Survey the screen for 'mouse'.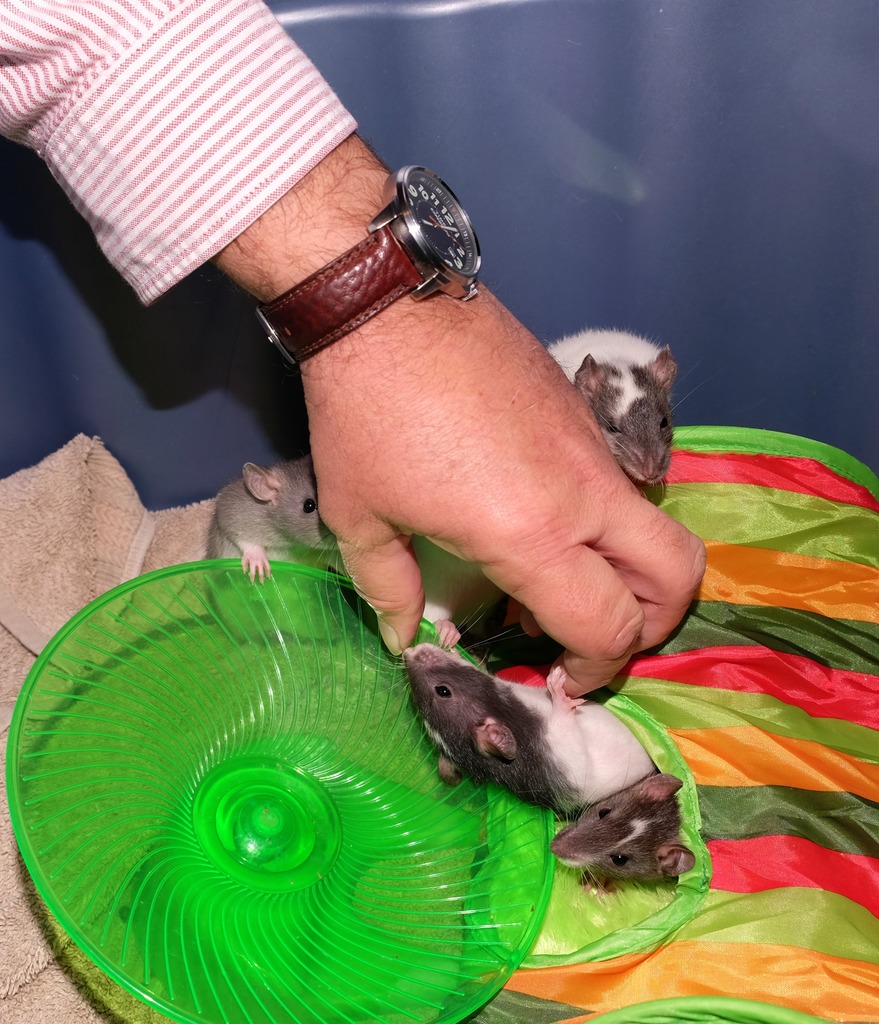
Survey found: (x1=204, y1=458, x2=340, y2=584).
